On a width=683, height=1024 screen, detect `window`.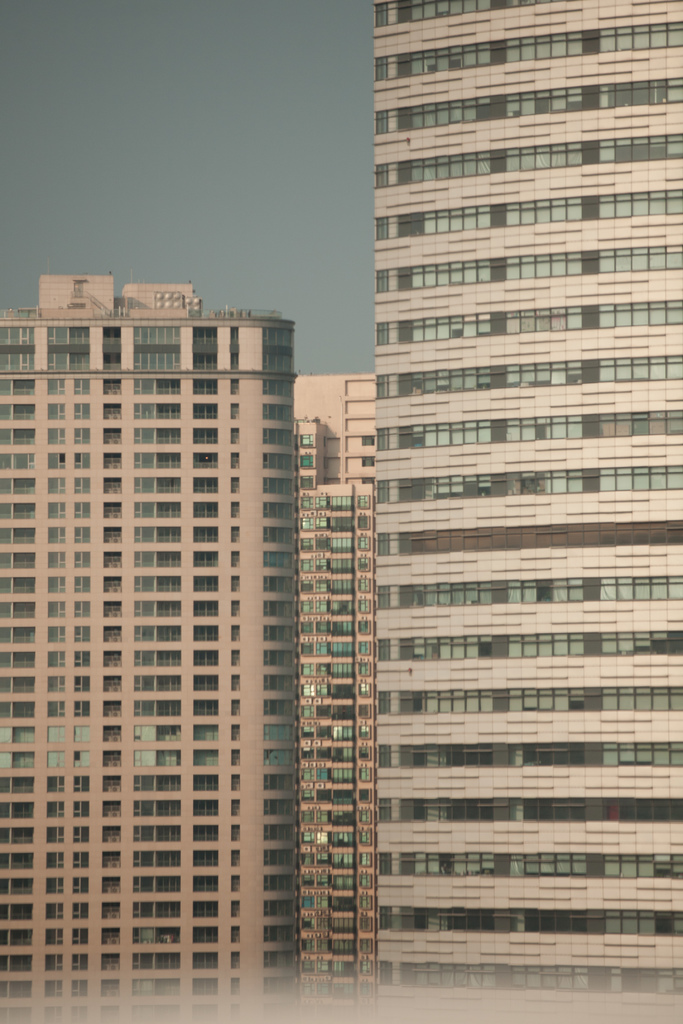
box=[102, 520, 122, 545].
